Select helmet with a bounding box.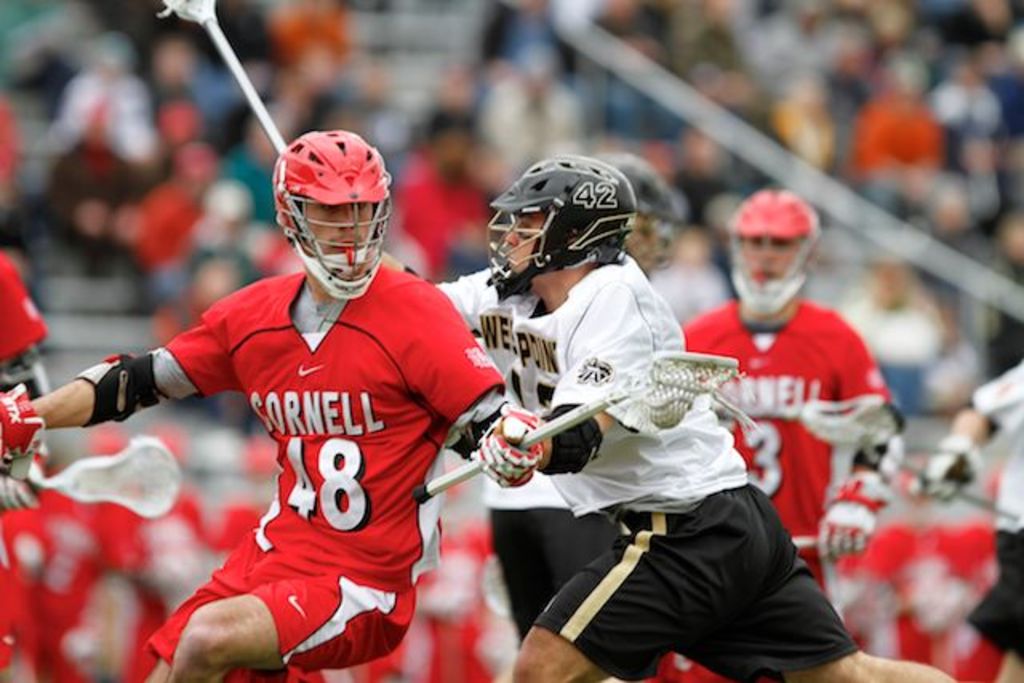
region(272, 130, 394, 306).
